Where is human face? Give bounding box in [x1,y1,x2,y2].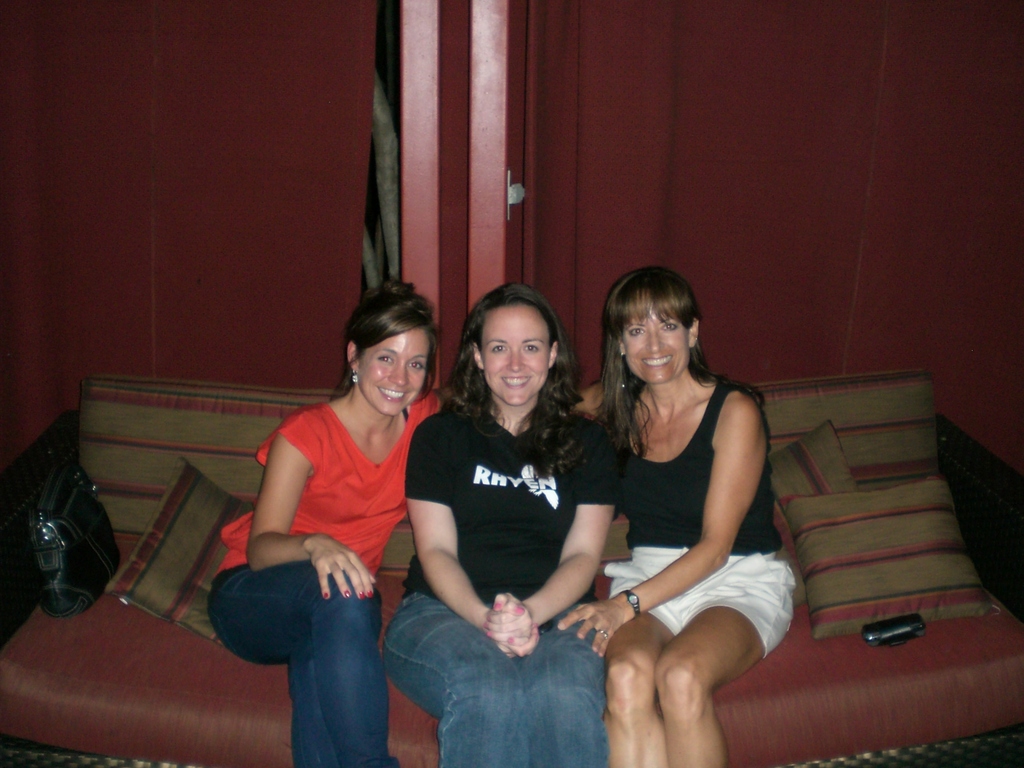
[357,332,425,413].
